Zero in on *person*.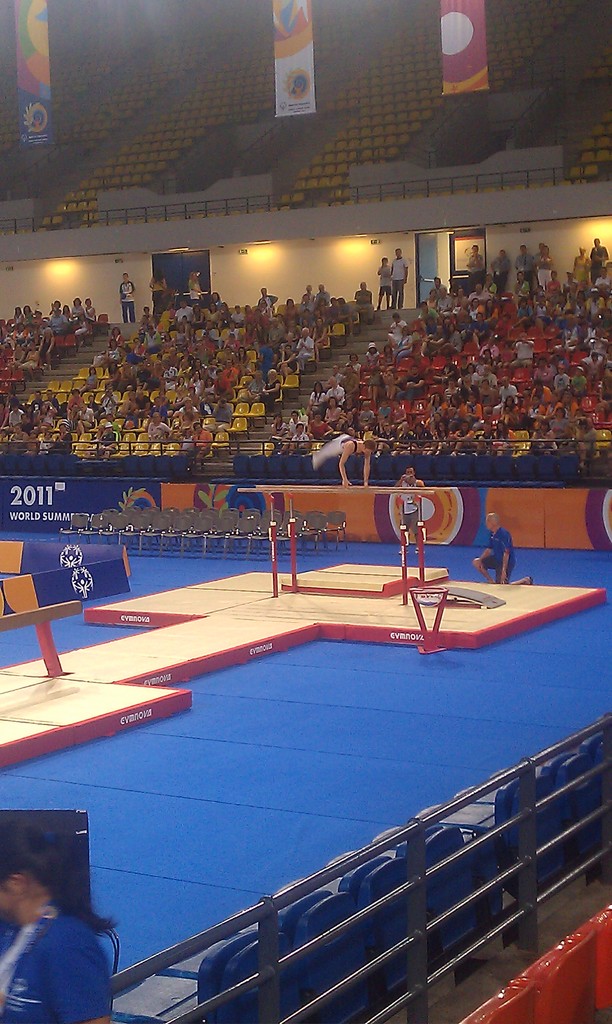
Zeroed in: 309, 440, 376, 488.
